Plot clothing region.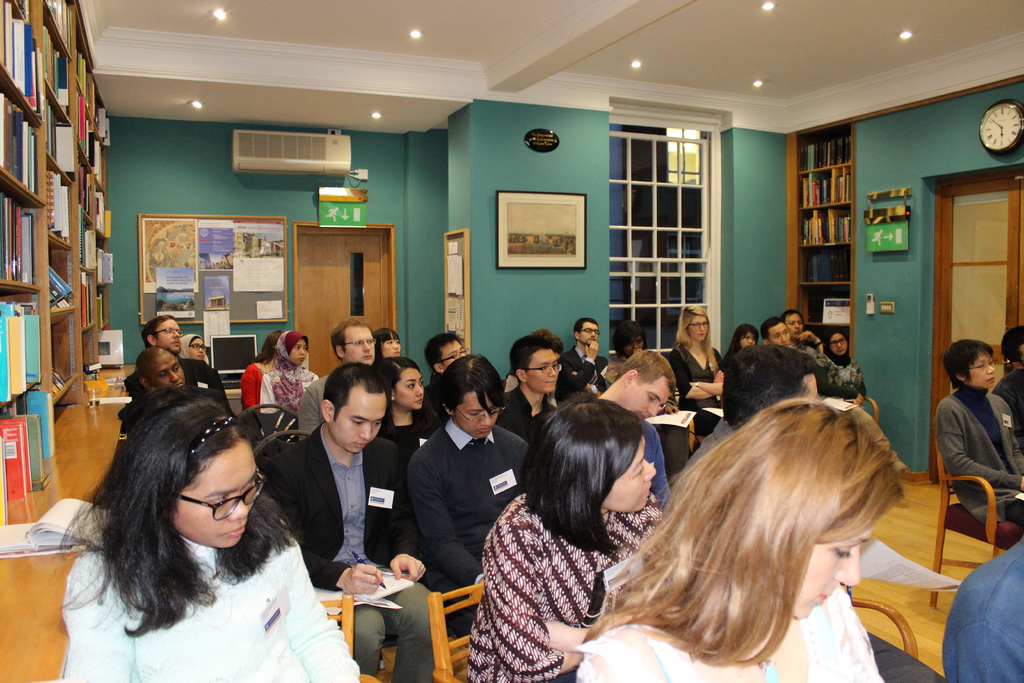
Plotted at crop(945, 544, 1023, 682).
